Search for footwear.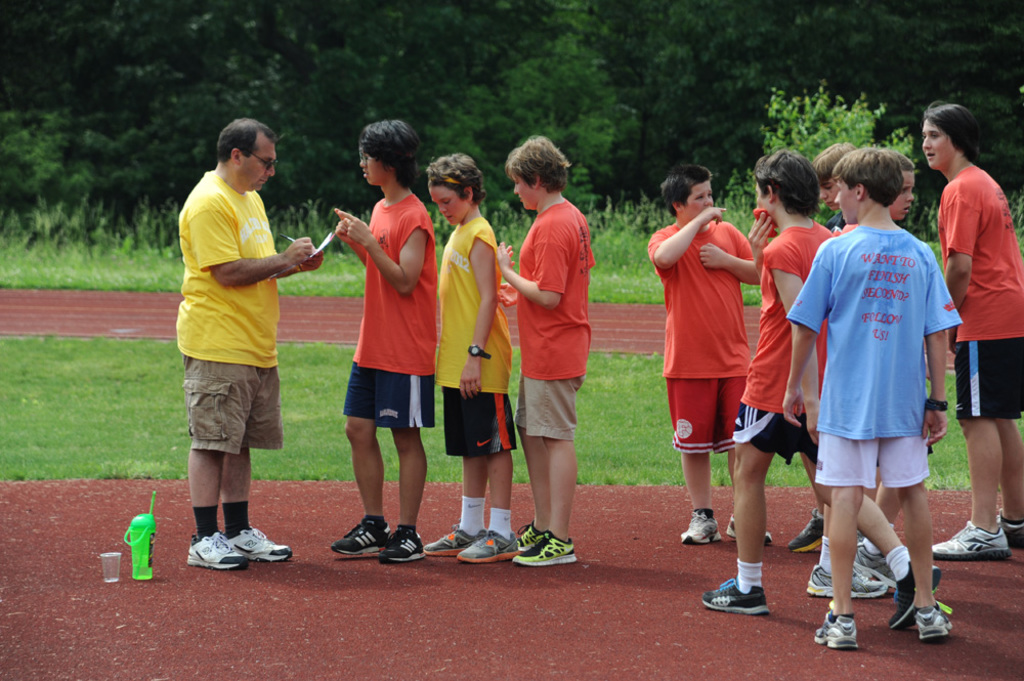
Found at (516, 525, 545, 551).
